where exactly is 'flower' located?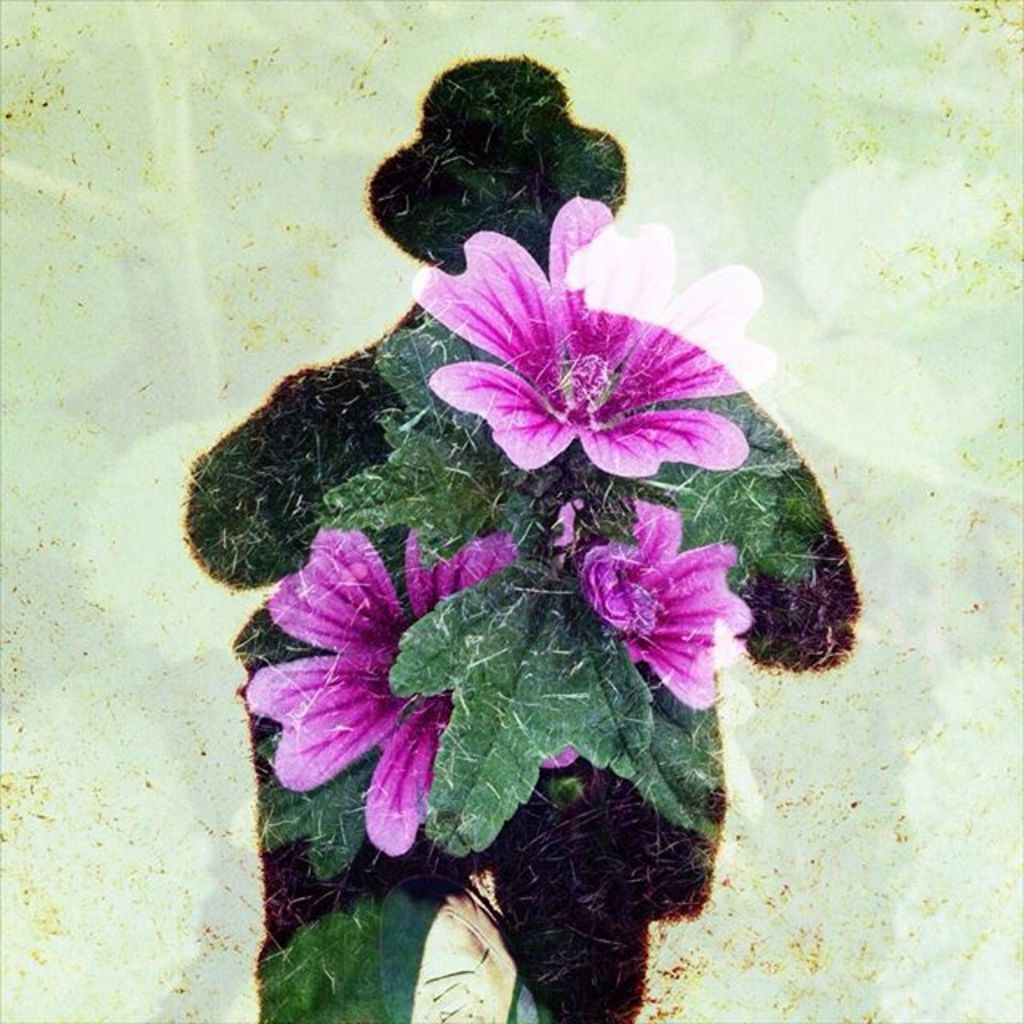
Its bounding box is 400,206,784,491.
